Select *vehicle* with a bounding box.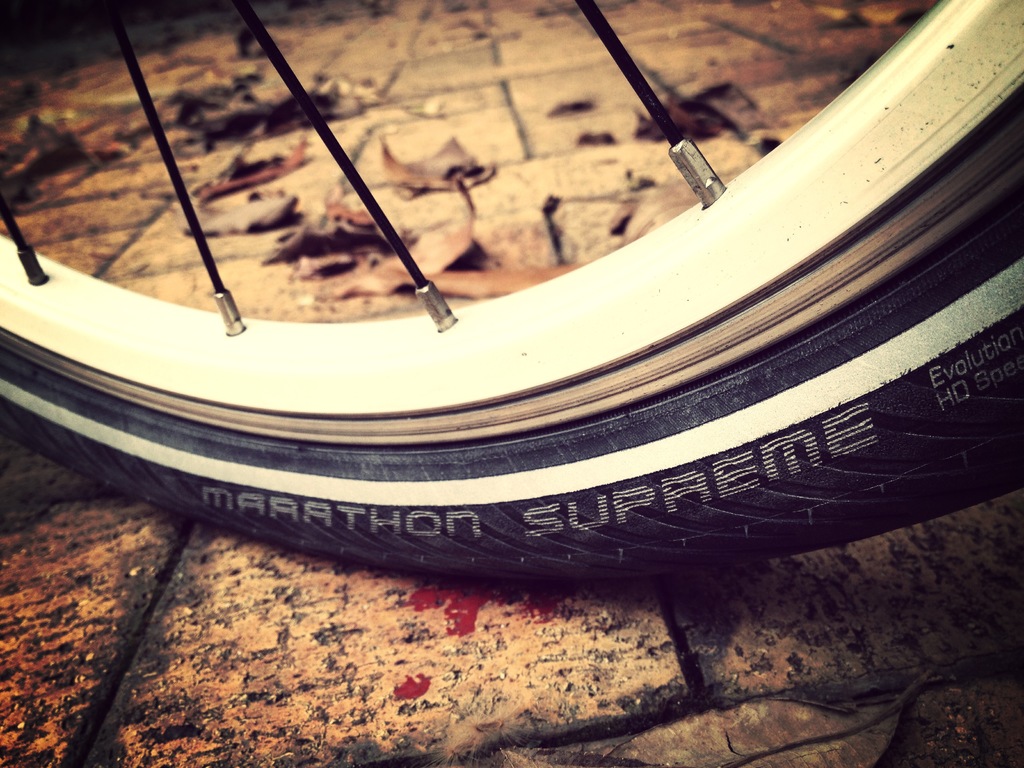
Rect(0, 0, 1023, 599).
